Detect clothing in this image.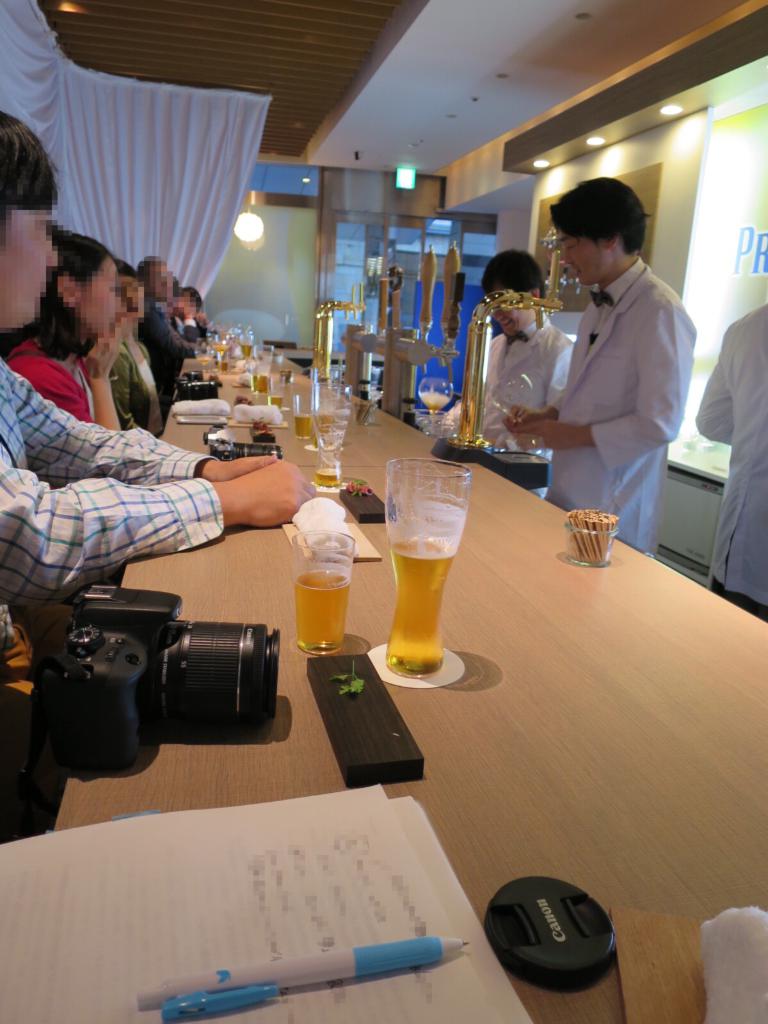
Detection: <bbox>556, 278, 714, 579</bbox>.
